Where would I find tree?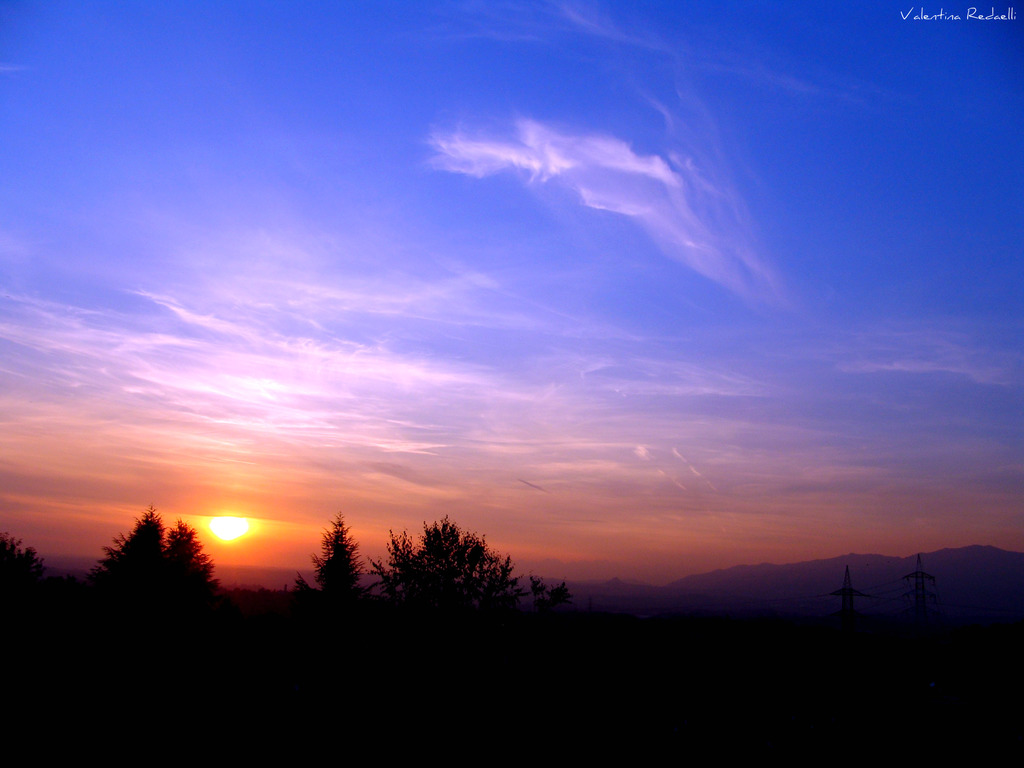
At crop(385, 532, 492, 616).
